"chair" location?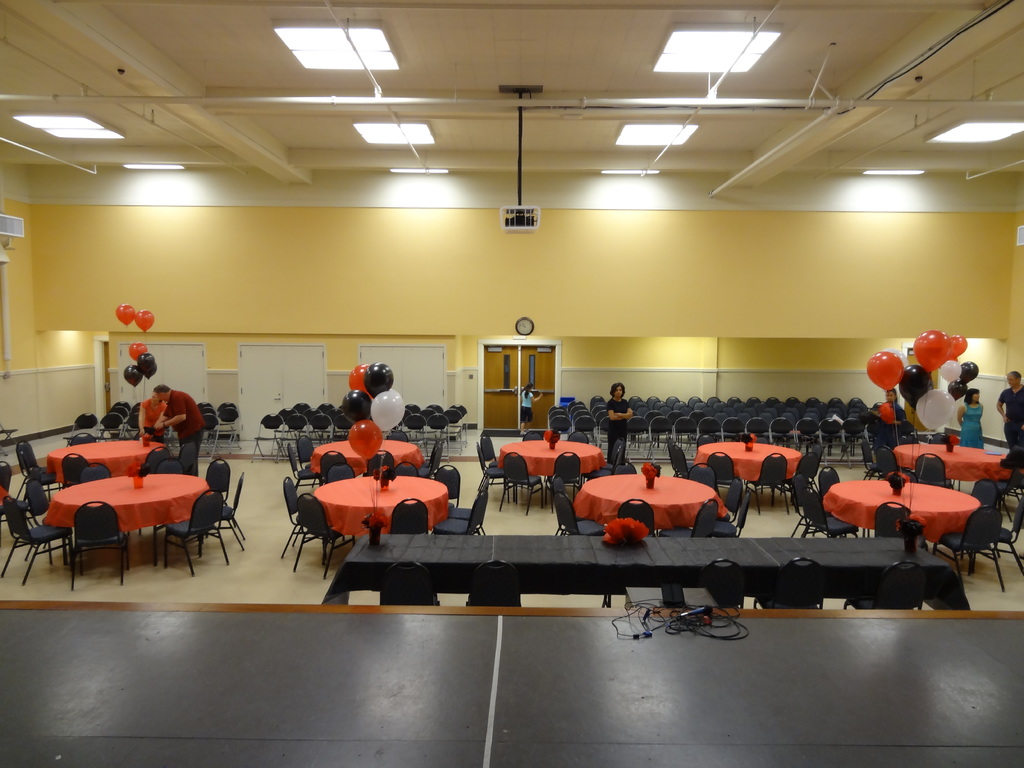
crop(868, 445, 894, 482)
